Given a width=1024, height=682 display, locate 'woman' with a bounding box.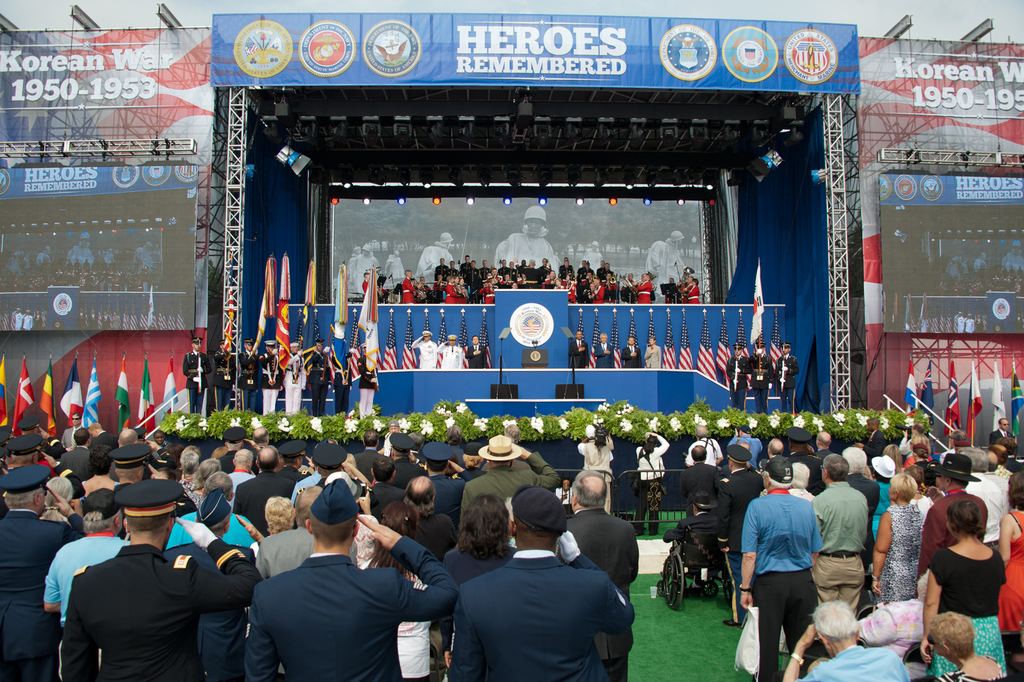
Located: <box>556,278,566,289</box>.
